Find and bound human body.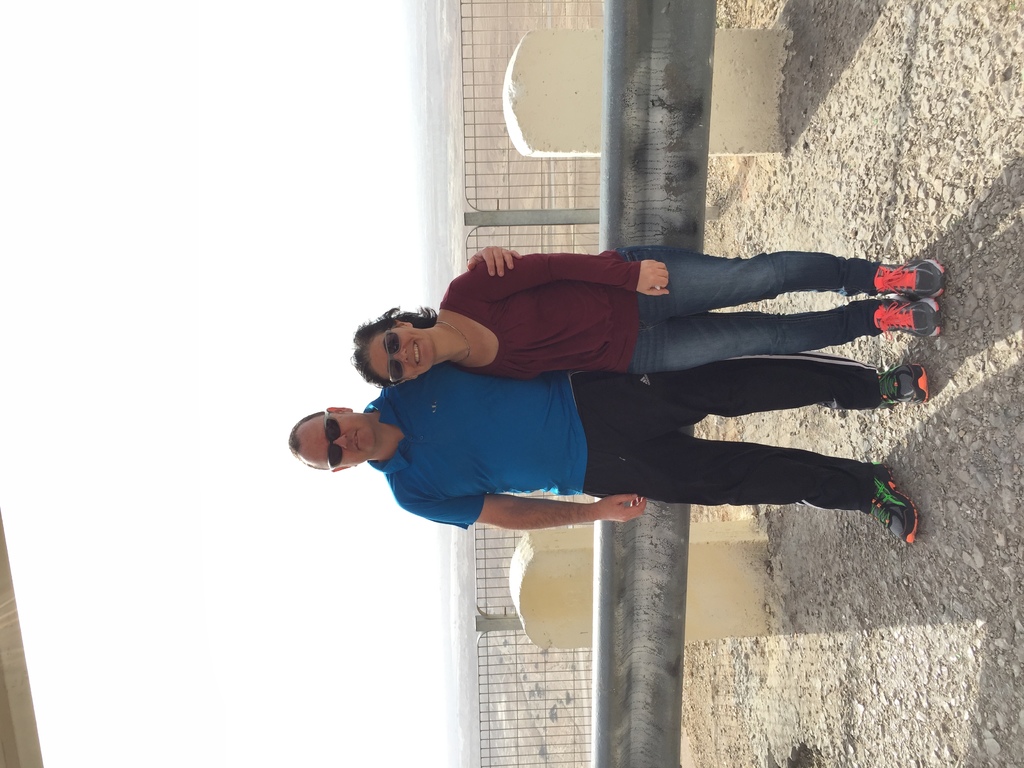
Bound: [347, 250, 946, 386].
